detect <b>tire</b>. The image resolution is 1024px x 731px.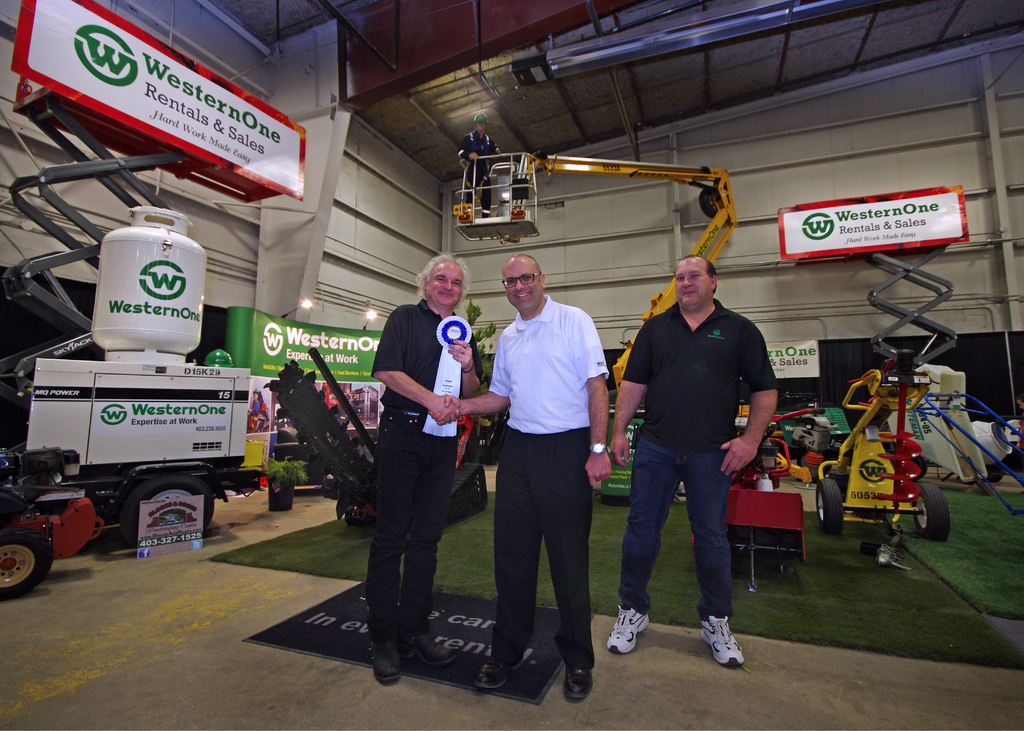
[x1=913, y1=483, x2=951, y2=539].
